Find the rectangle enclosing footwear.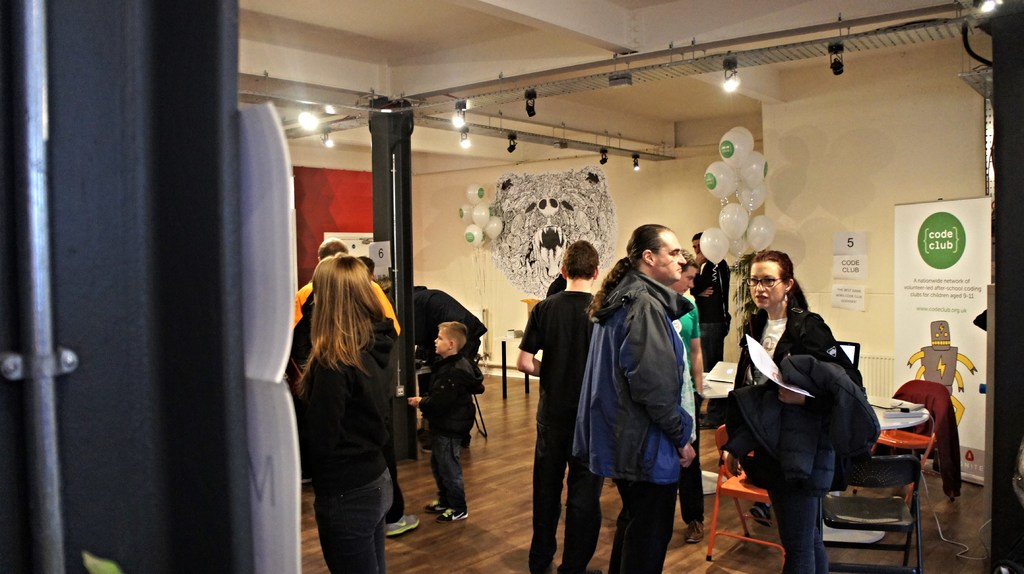
<bbox>435, 507, 470, 527</bbox>.
